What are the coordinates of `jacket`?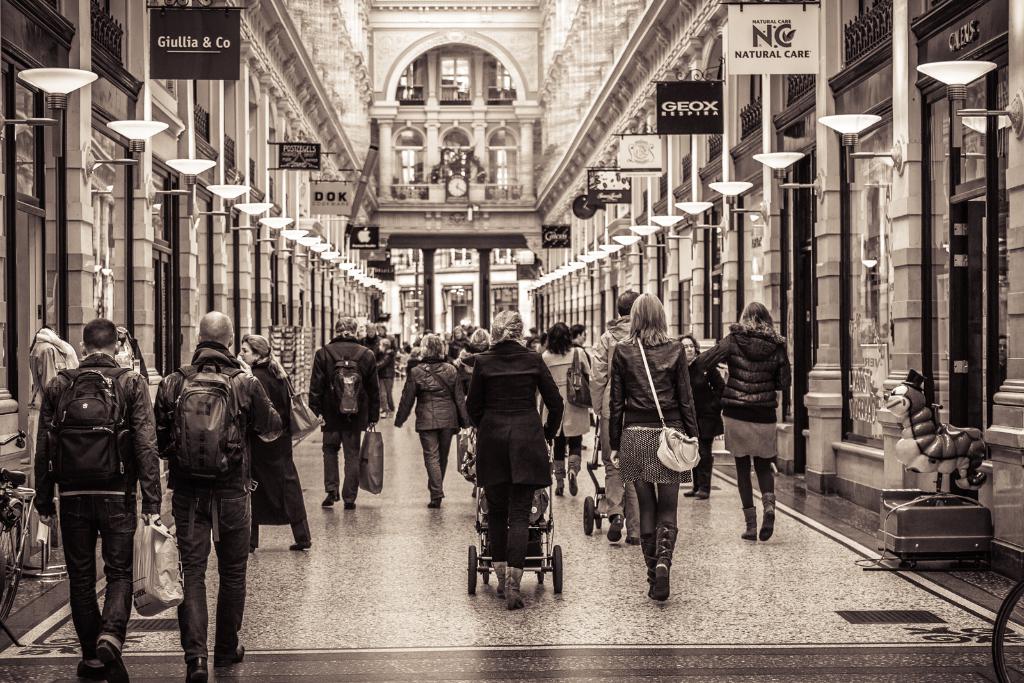
select_region(308, 330, 400, 442).
